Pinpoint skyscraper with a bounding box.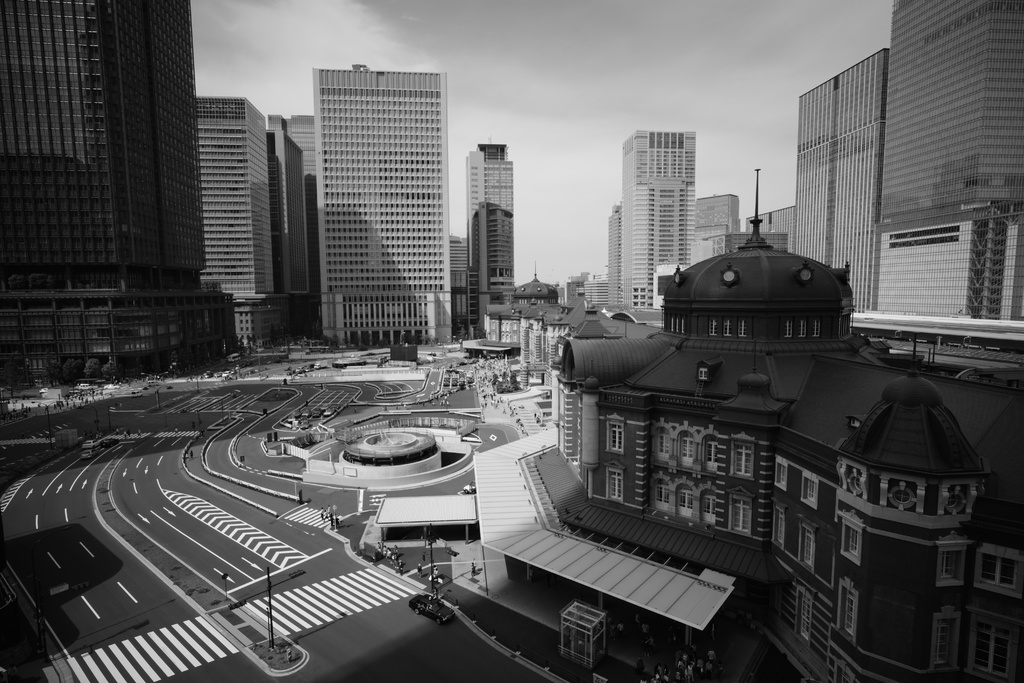
bbox(277, 40, 469, 365).
